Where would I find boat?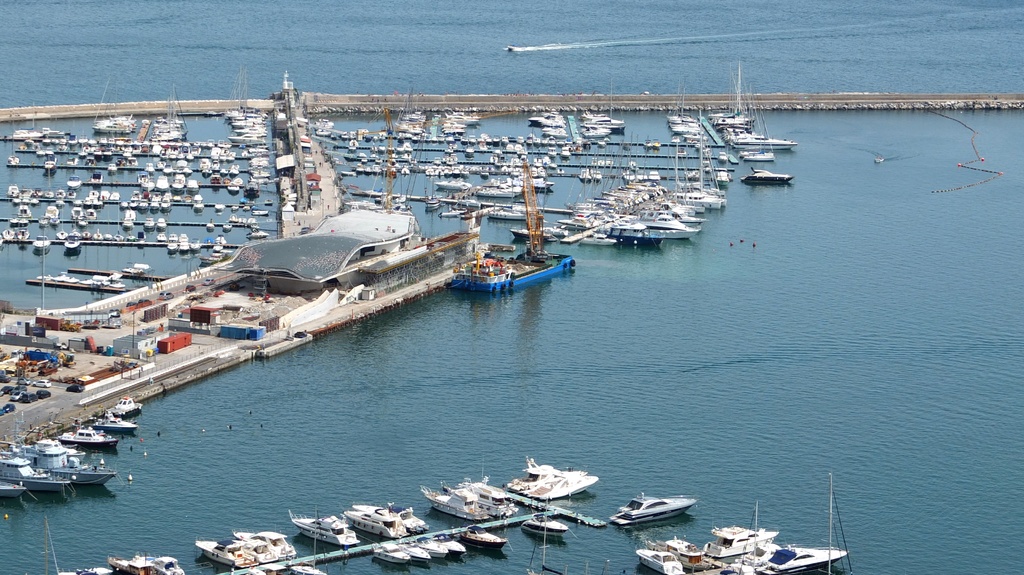
At [84,232,86,239].
